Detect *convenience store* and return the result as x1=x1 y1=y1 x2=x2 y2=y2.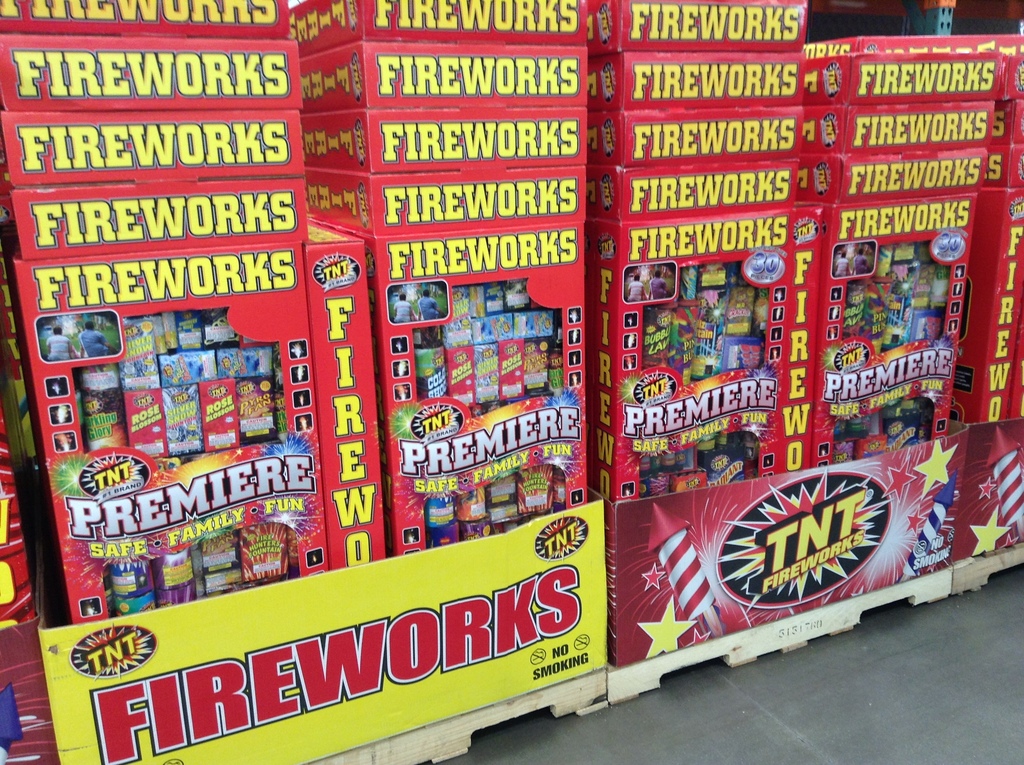
x1=70 y1=18 x2=1017 y2=746.
